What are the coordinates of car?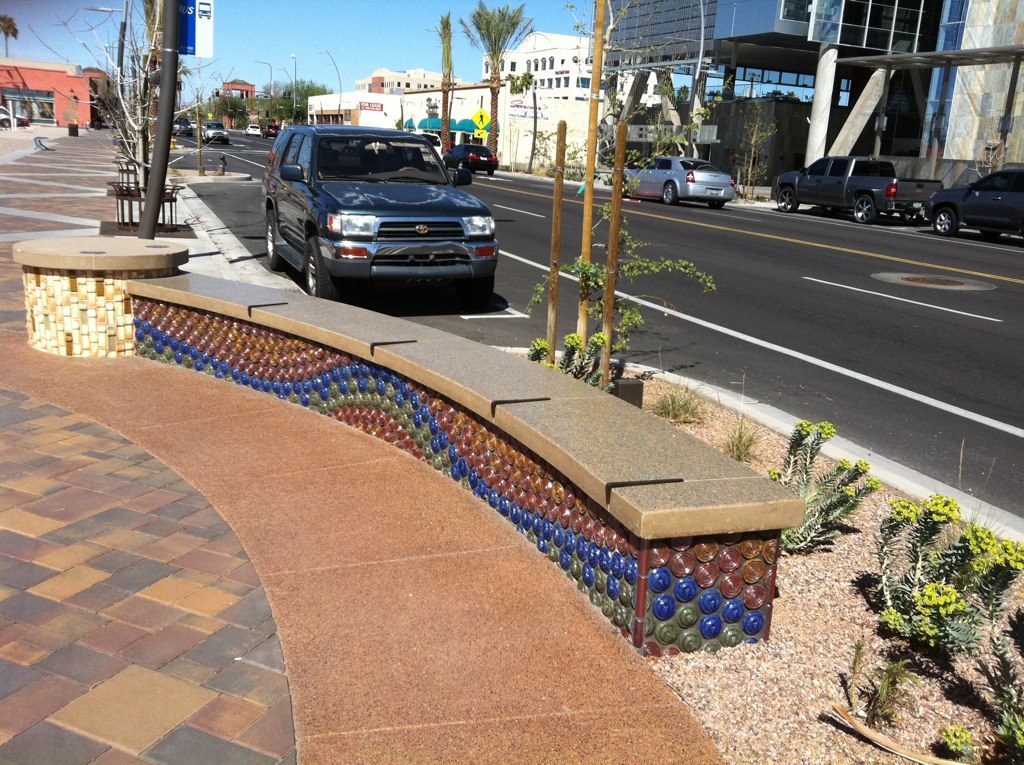
244,124,261,135.
